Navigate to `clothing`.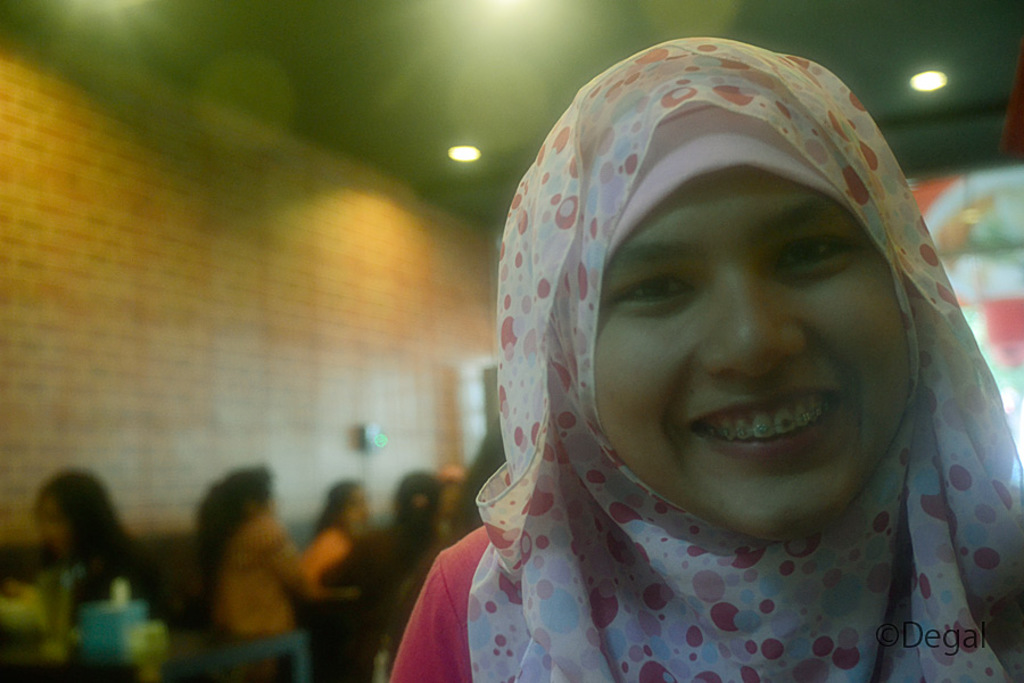
Navigation target: 403:139:1023:667.
